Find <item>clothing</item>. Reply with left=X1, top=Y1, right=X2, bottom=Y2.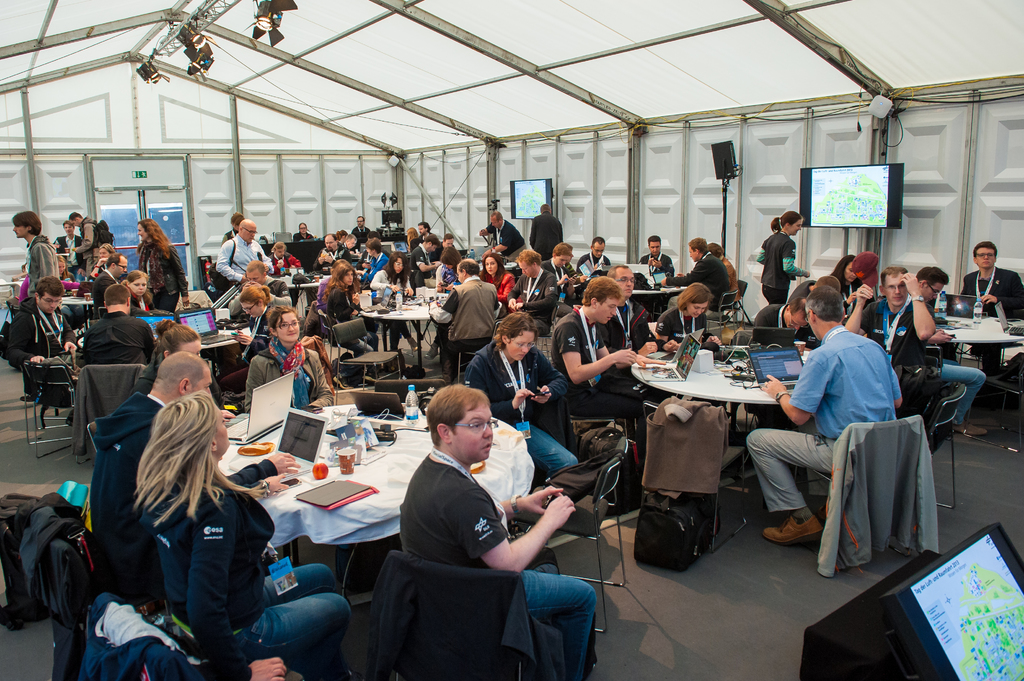
left=914, top=297, right=981, bottom=433.
